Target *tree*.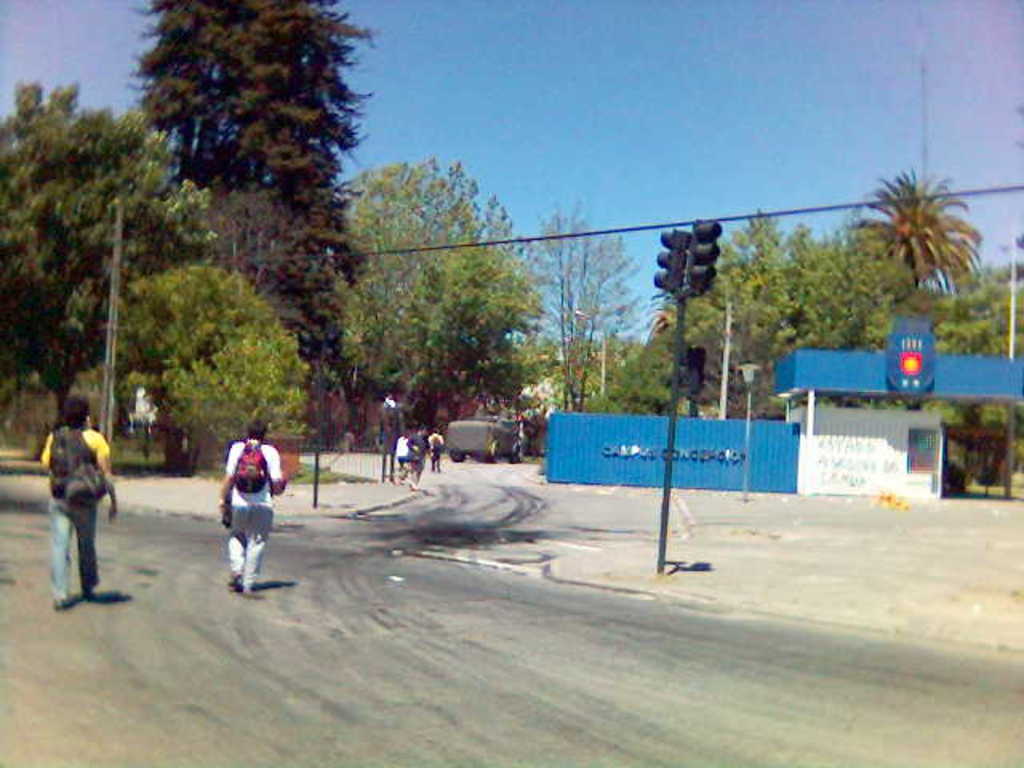
Target region: [590, 342, 666, 422].
